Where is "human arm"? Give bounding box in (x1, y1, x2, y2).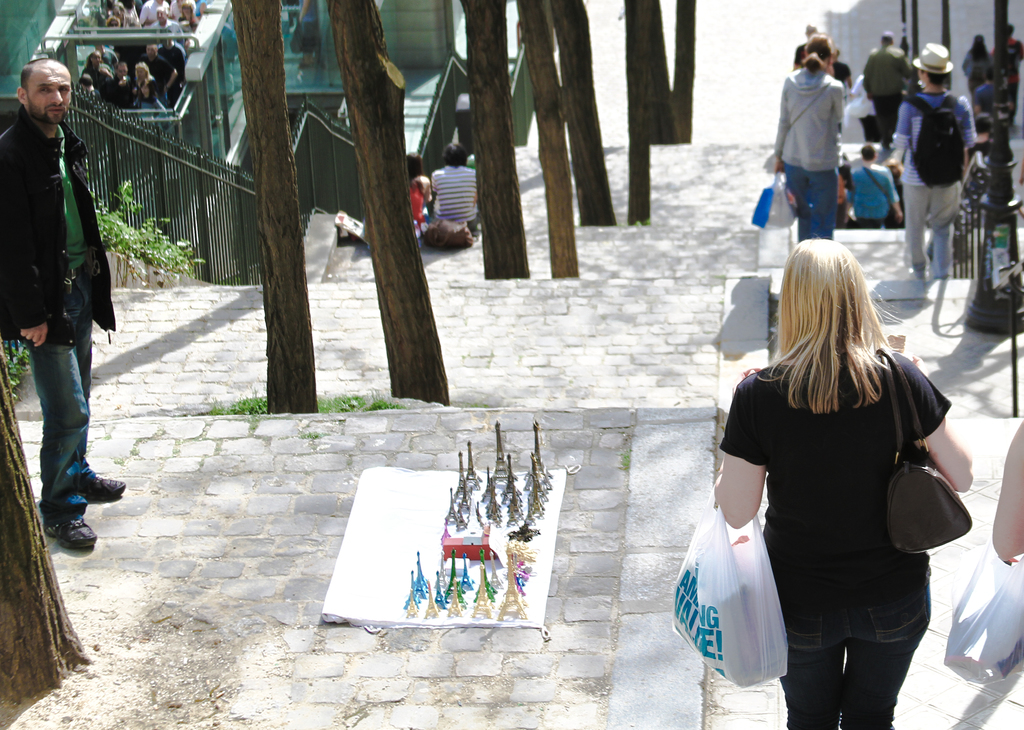
(0, 142, 49, 339).
